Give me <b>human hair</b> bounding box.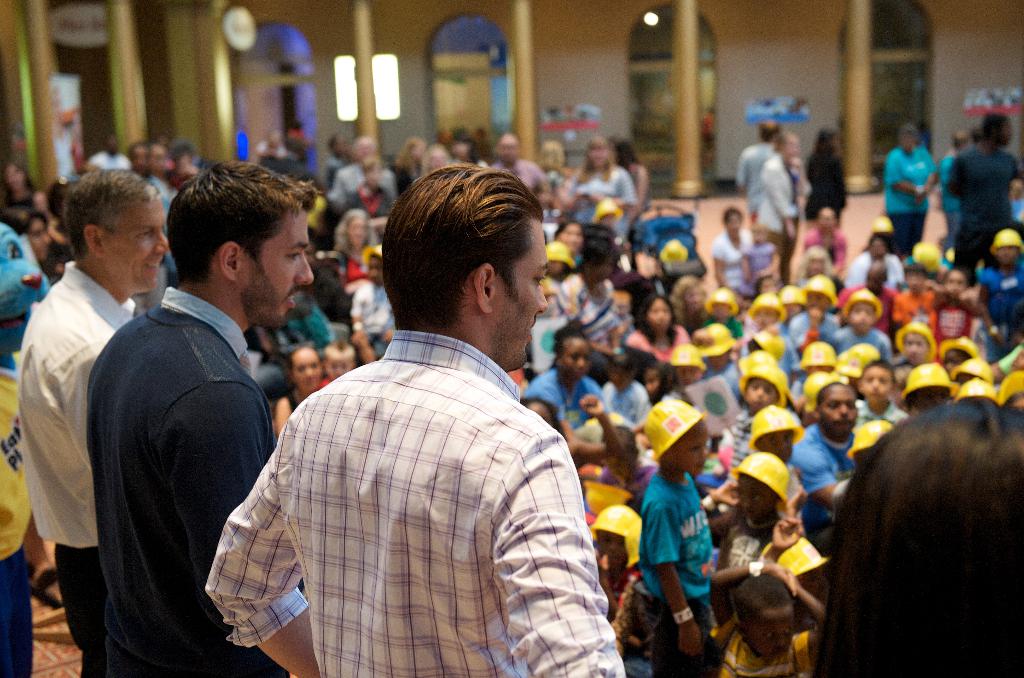
x1=635, y1=291, x2=681, y2=343.
